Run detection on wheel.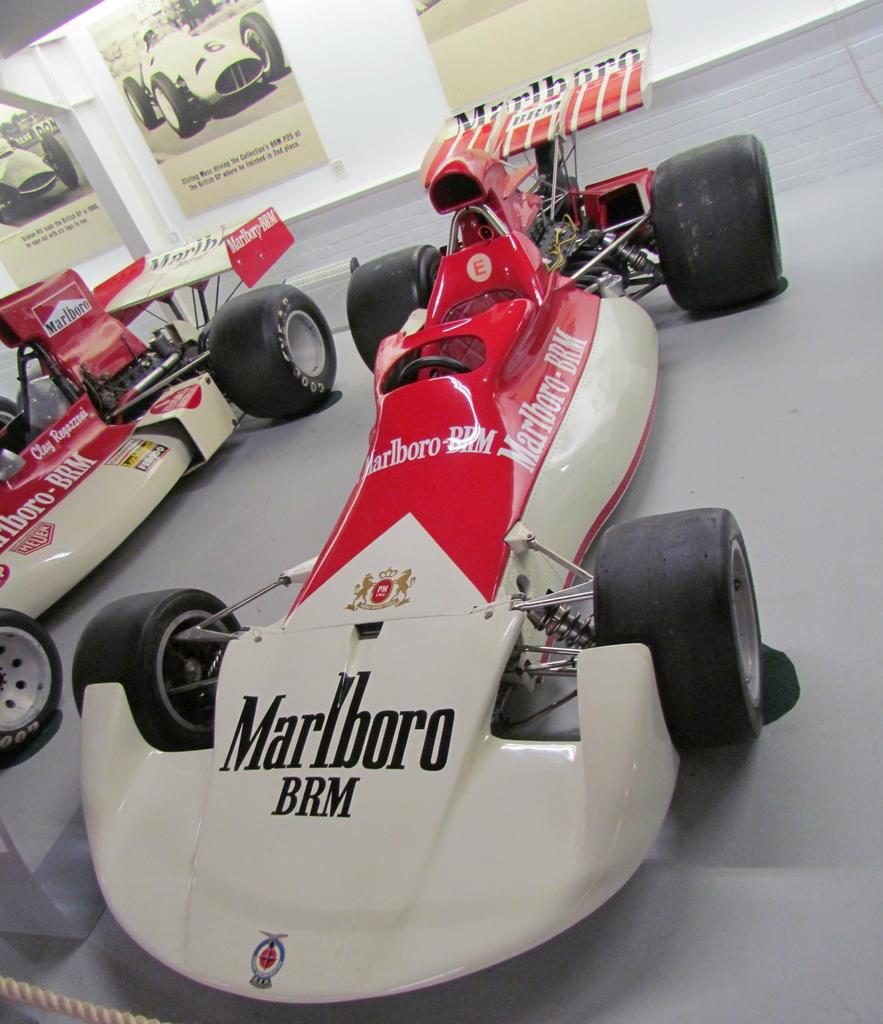
Result: bbox=(595, 508, 763, 749).
